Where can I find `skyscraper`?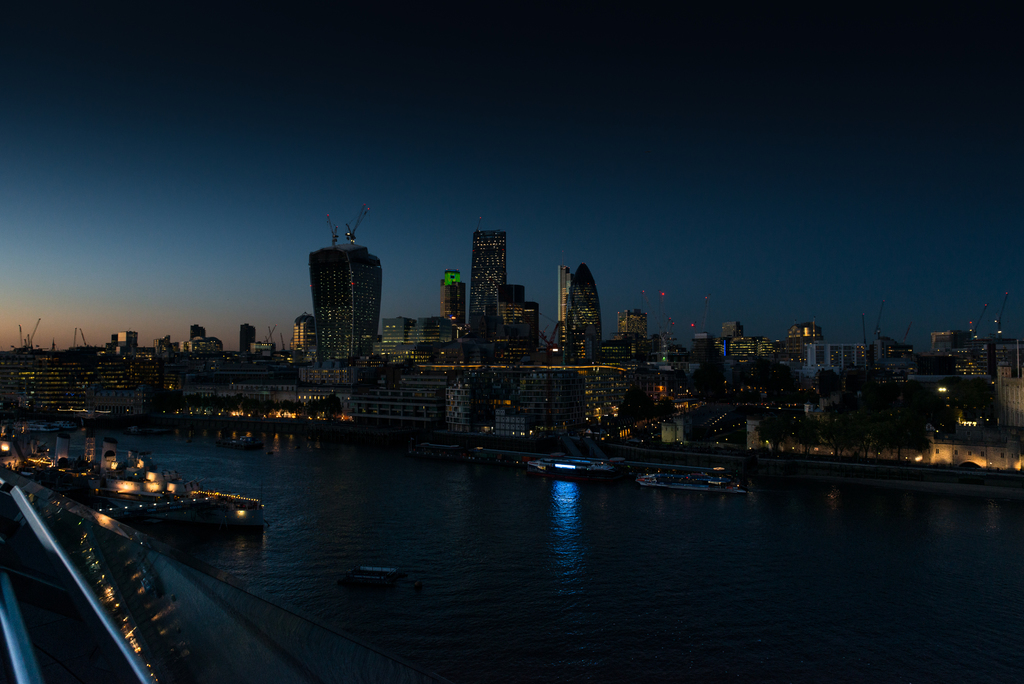
You can find it at x1=106, y1=327, x2=145, y2=356.
